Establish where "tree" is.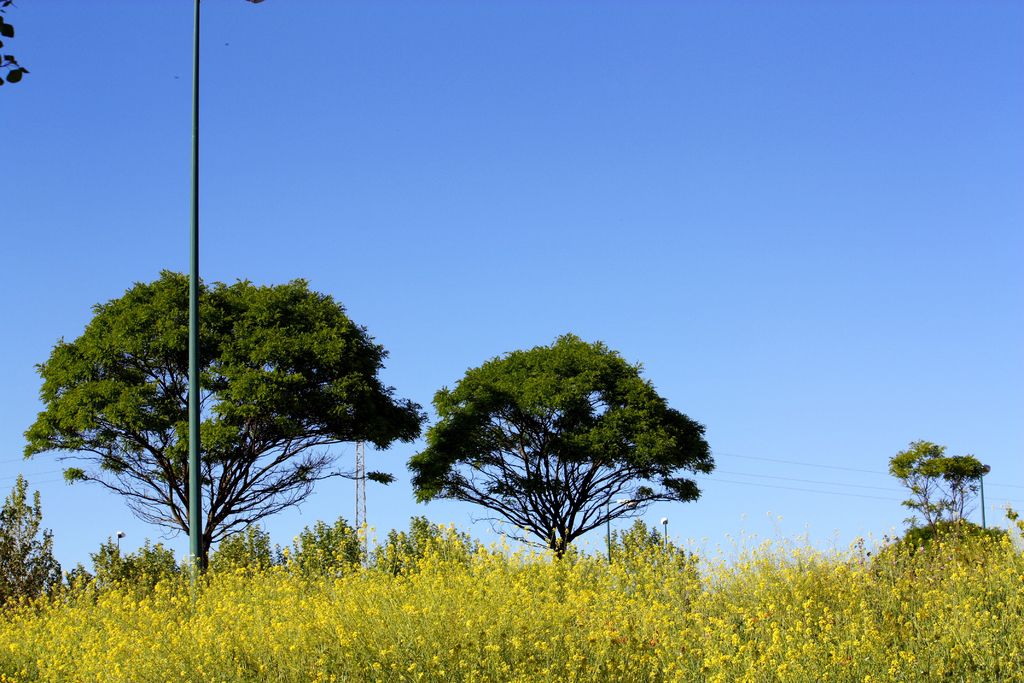
Established at 0,479,65,616.
